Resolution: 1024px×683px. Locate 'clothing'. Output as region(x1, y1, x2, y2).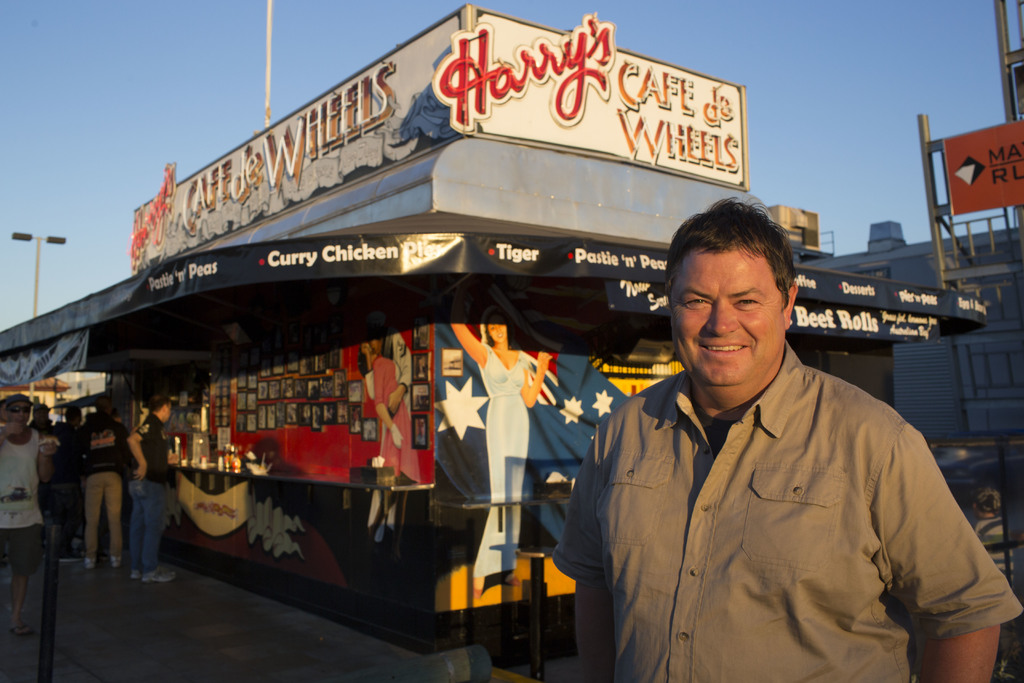
region(129, 411, 165, 570).
